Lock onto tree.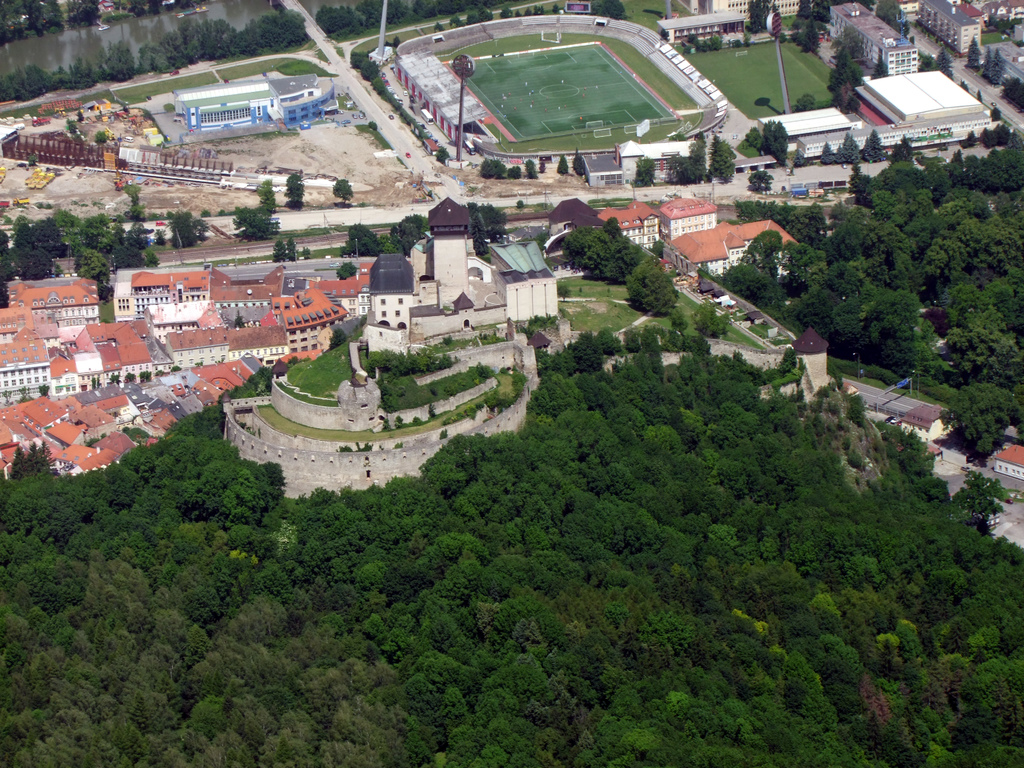
Locked: 330:261:355:280.
